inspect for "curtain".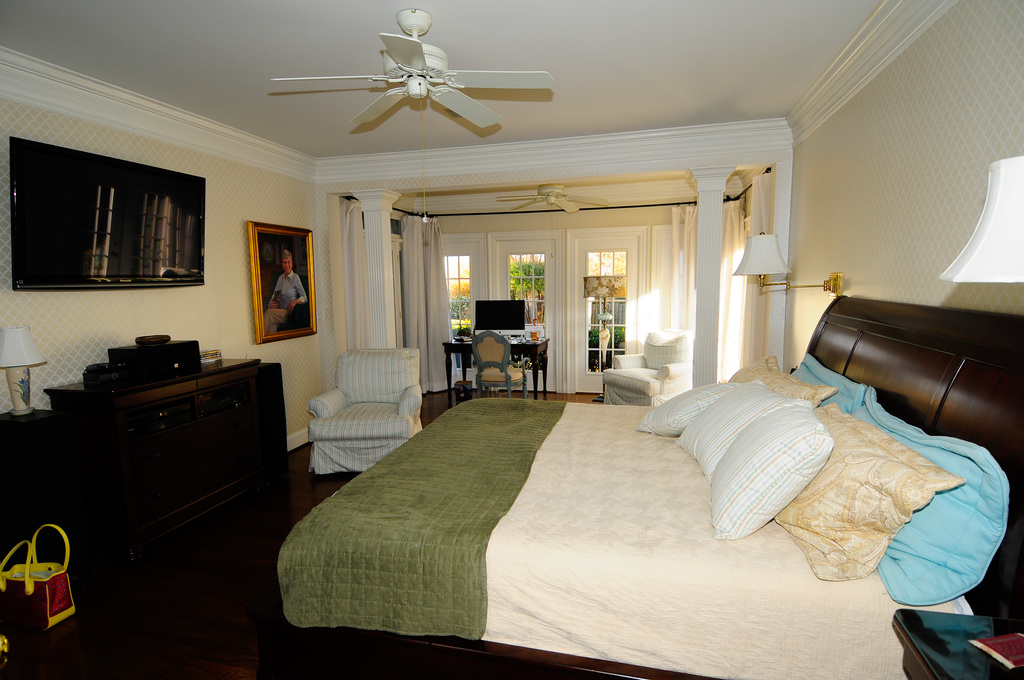
Inspection: box(396, 210, 450, 370).
